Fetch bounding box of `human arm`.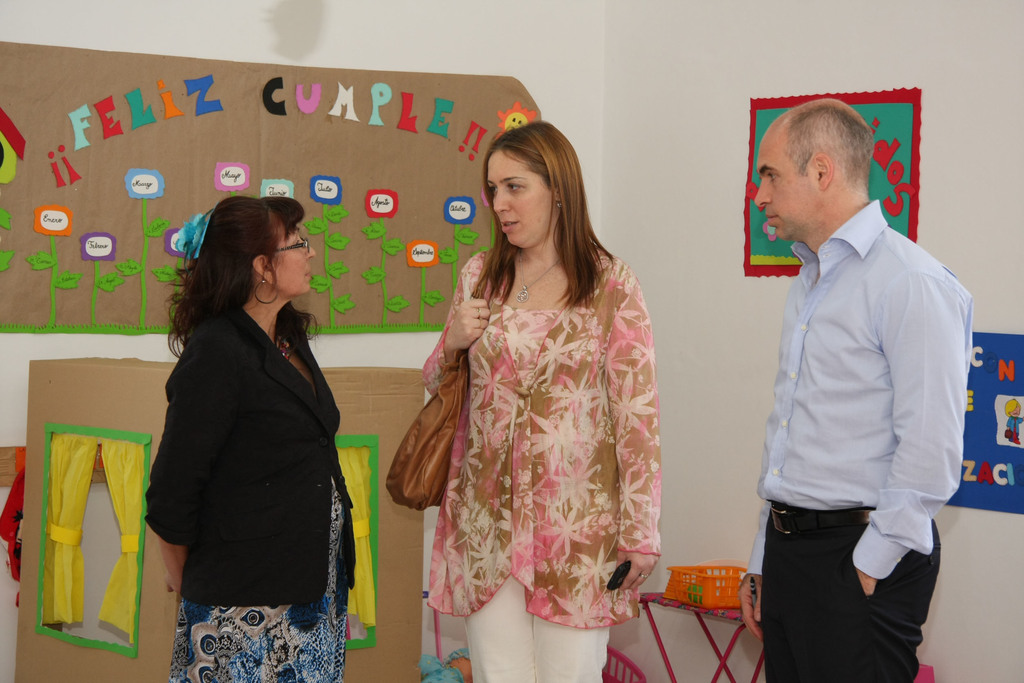
Bbox: <region>426, 295, 496, 384</region>.
